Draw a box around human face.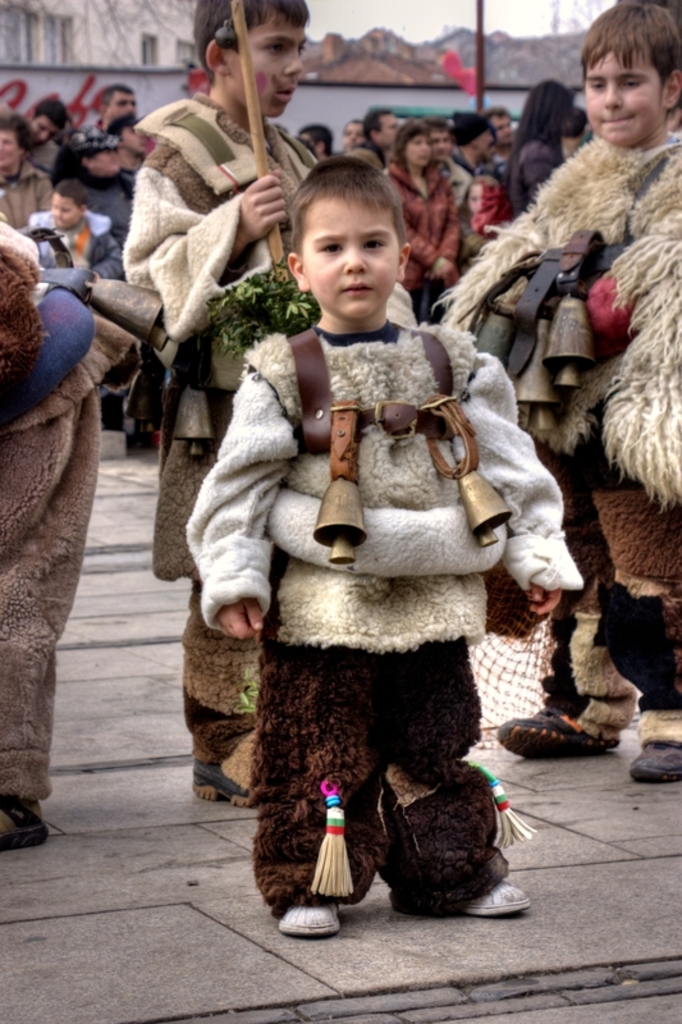
l=32, t=116, r=58, b=141.
